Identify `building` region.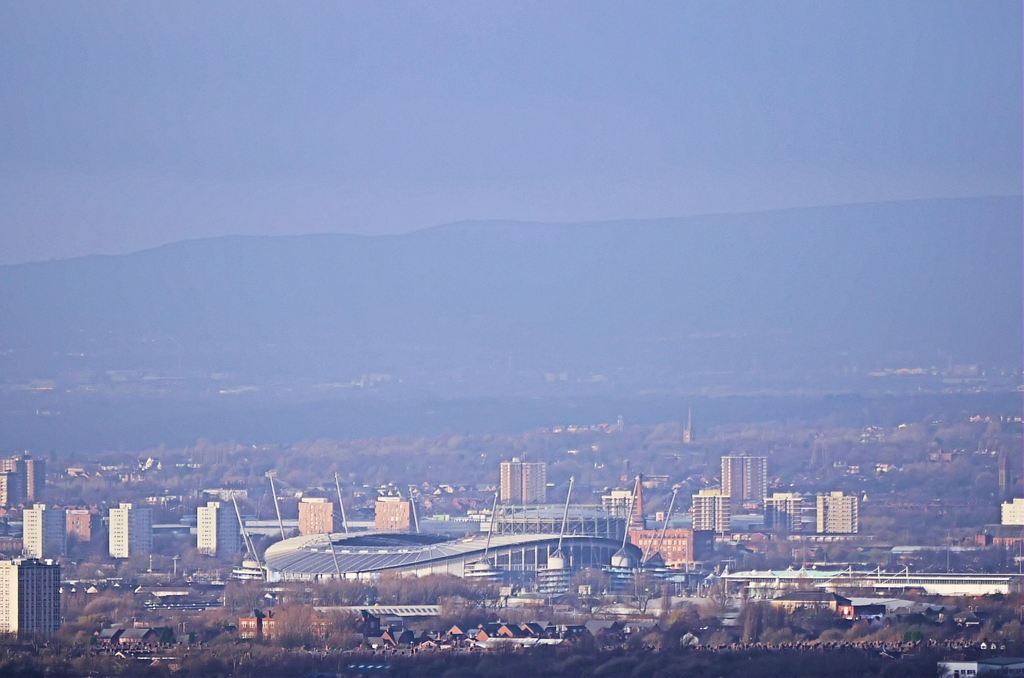
Region: box(370, 493, 420, 534).
